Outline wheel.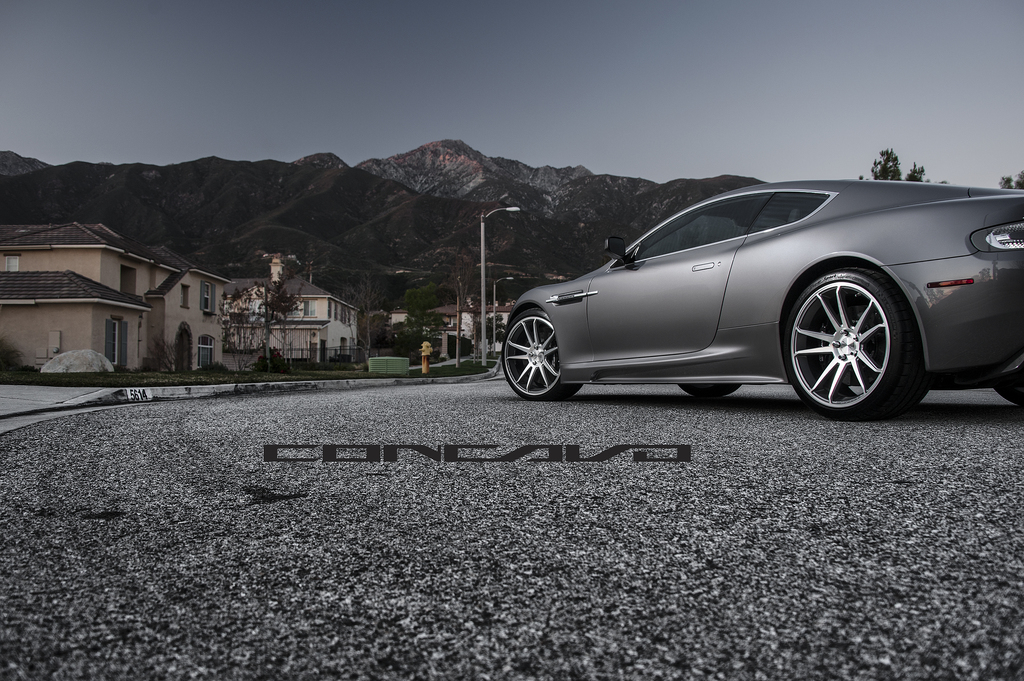
Outline: 993 374 1023 405.
